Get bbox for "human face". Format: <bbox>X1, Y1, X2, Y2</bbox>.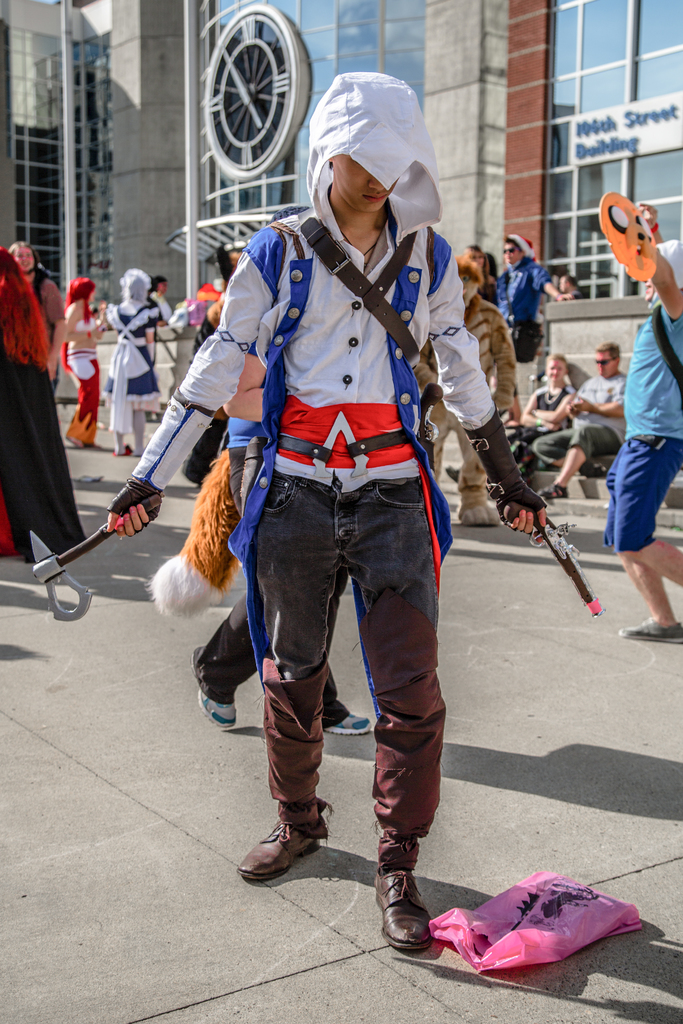
<bbox>500, 244, 521, 266</bbox>.
